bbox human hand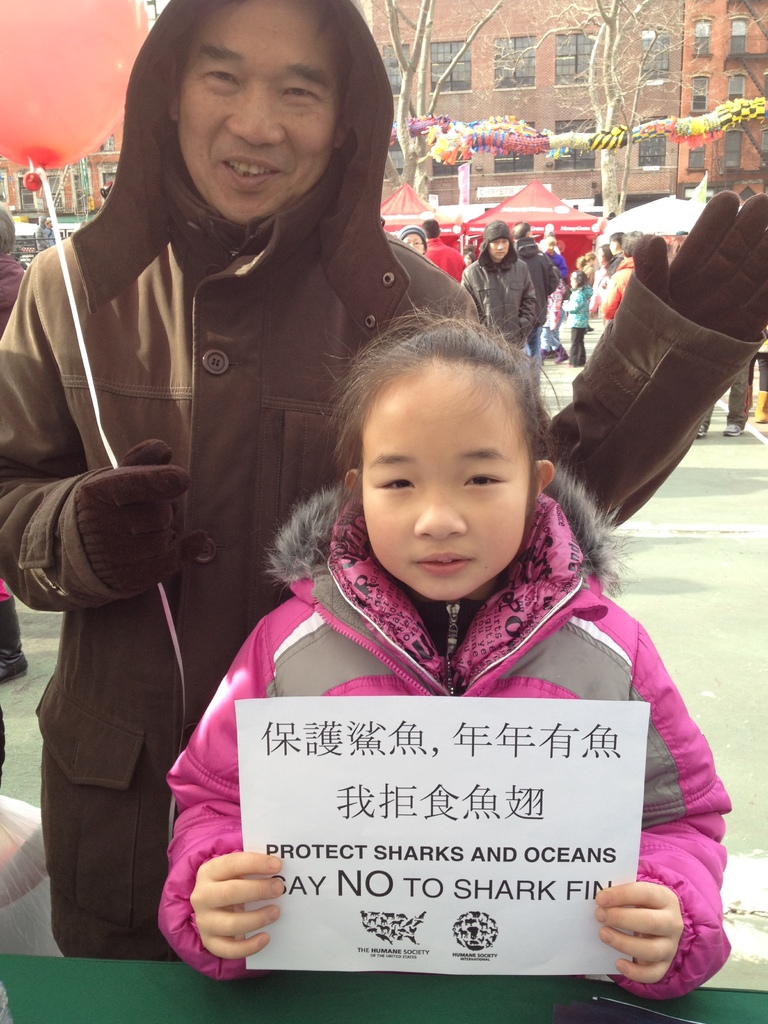
(left=595, top=877, right=685, bottom=988)
